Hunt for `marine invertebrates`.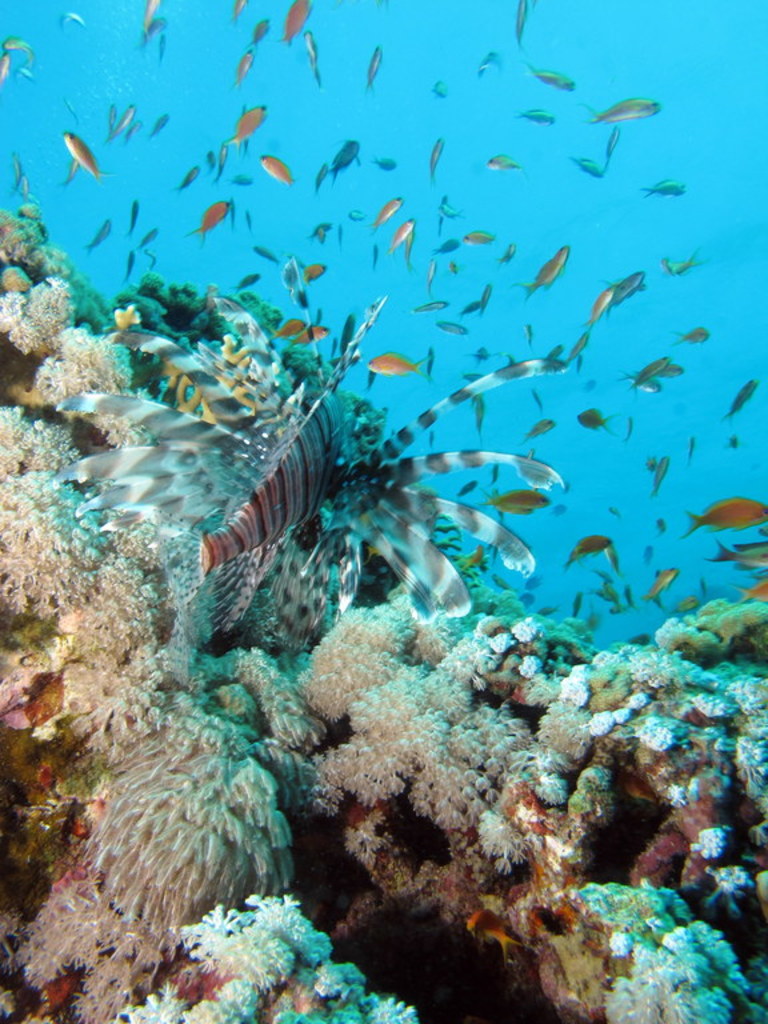
Hunted down at x1=100 y1=856 x2=429 y2=1023.
